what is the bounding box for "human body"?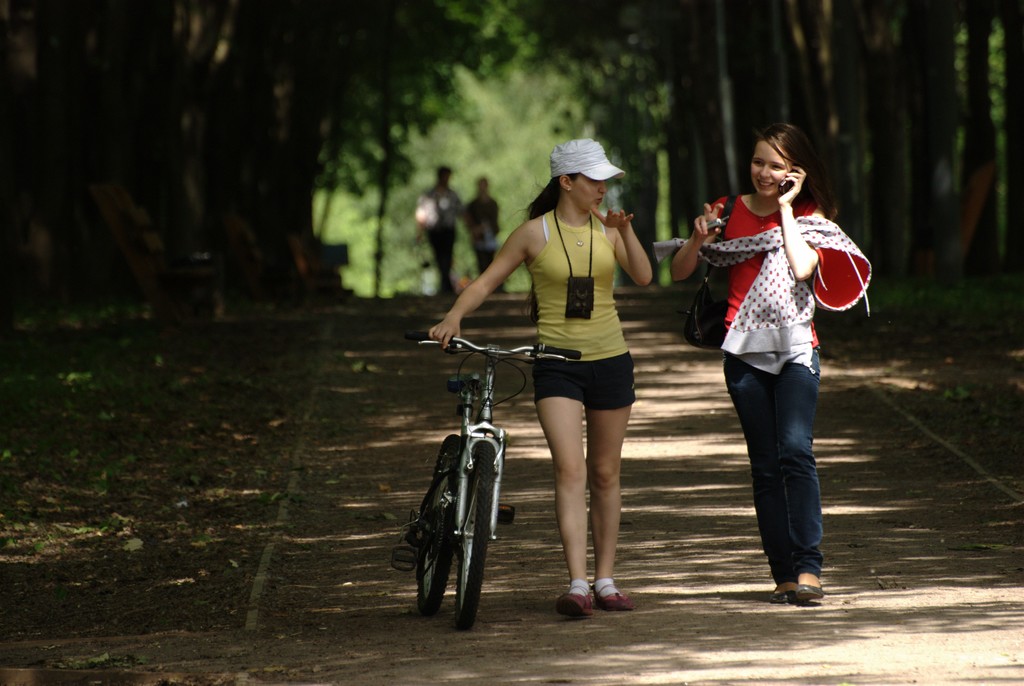
424 200 659 622.
